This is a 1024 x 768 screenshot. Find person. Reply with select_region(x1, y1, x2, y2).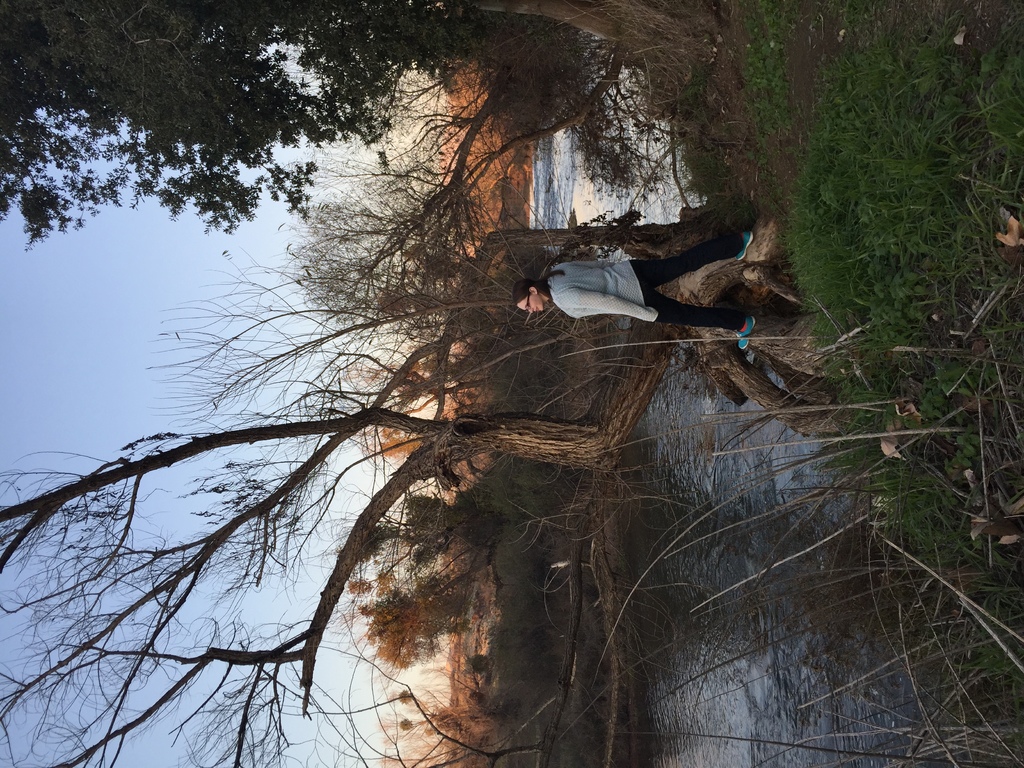
select_region(512, 221, 755, 352).
